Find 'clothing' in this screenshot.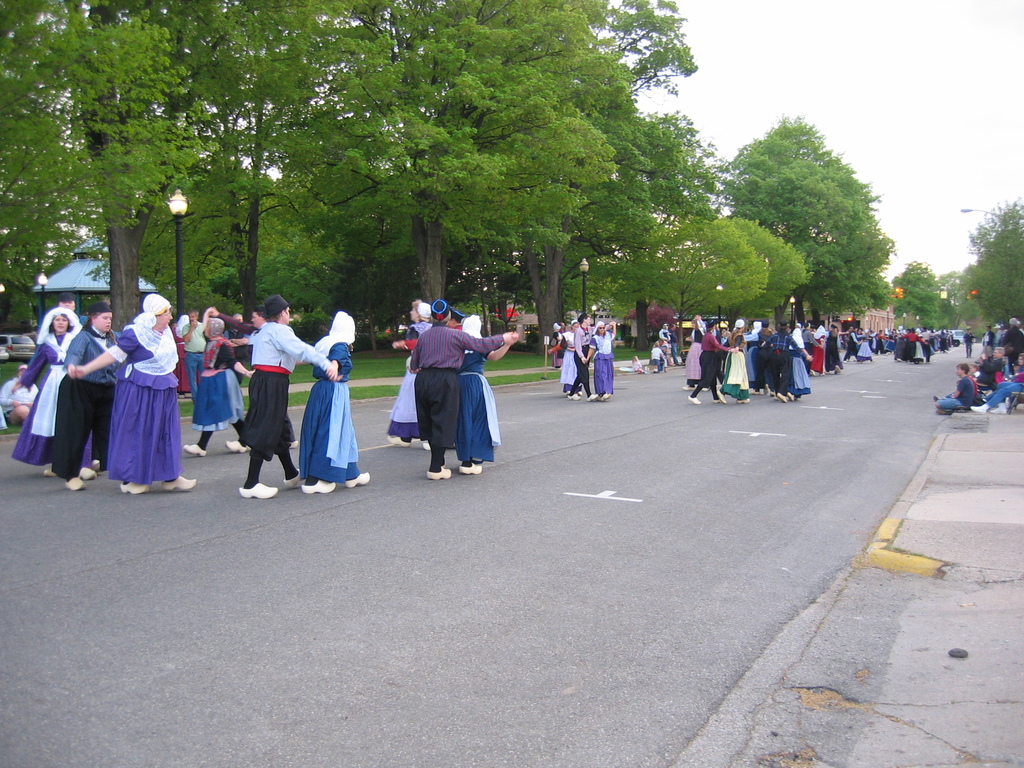
The bounding box for 'clothing' is (723,319,753,401).
